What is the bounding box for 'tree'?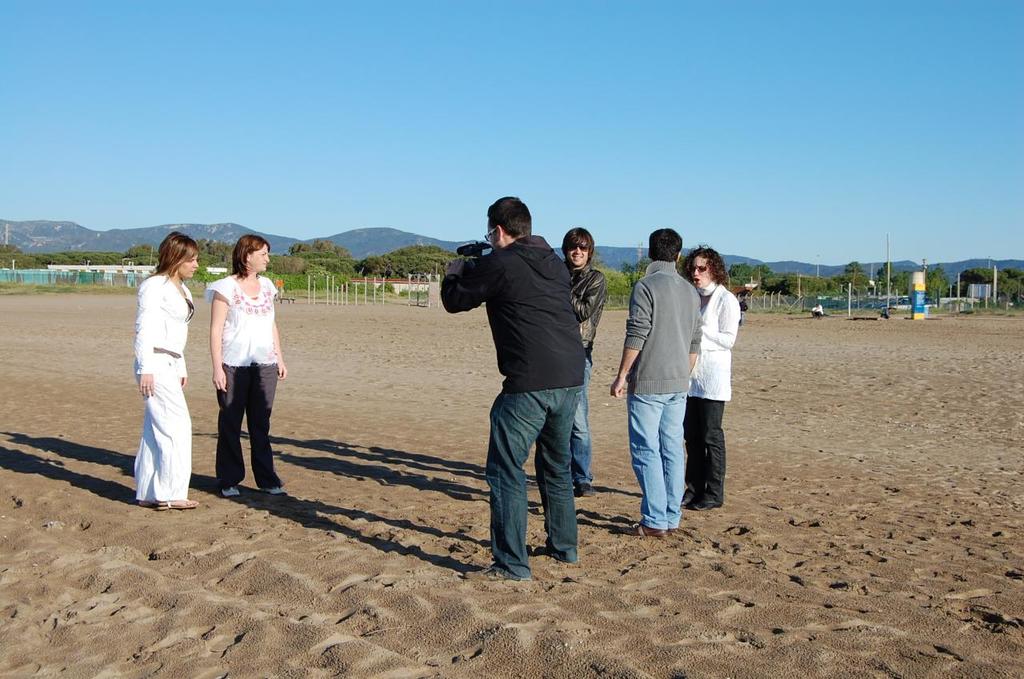
bbox(874, 258, 898, 286).
